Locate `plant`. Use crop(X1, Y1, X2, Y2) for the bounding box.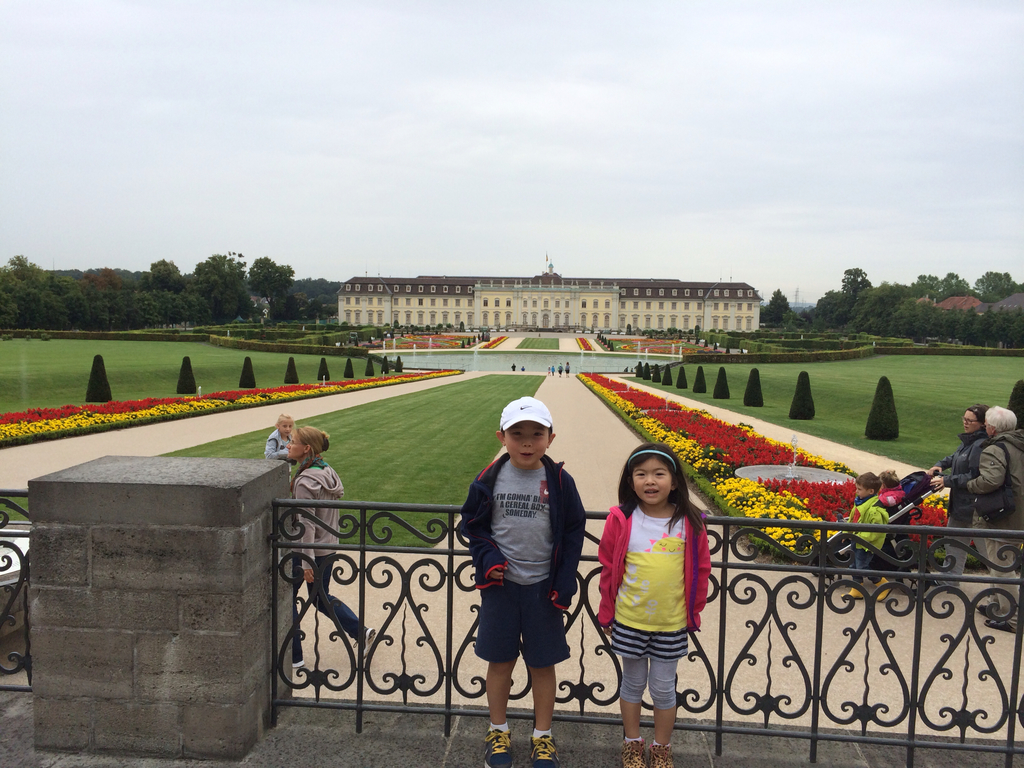
crop(713, 365, 732, 401).
